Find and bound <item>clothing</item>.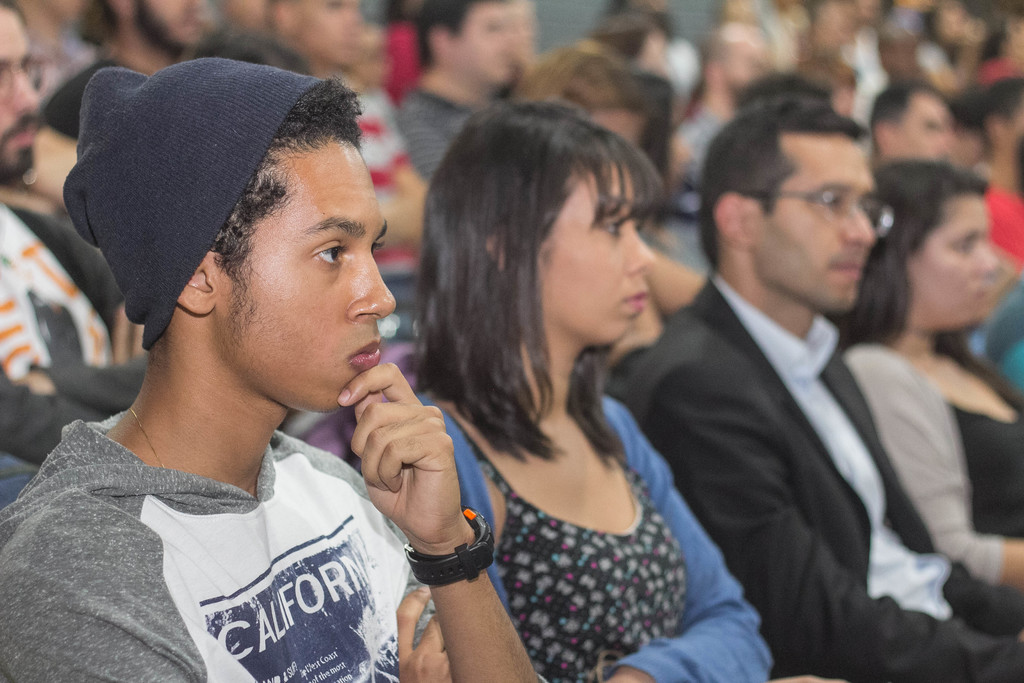
Bound: 19/351/468/679.
